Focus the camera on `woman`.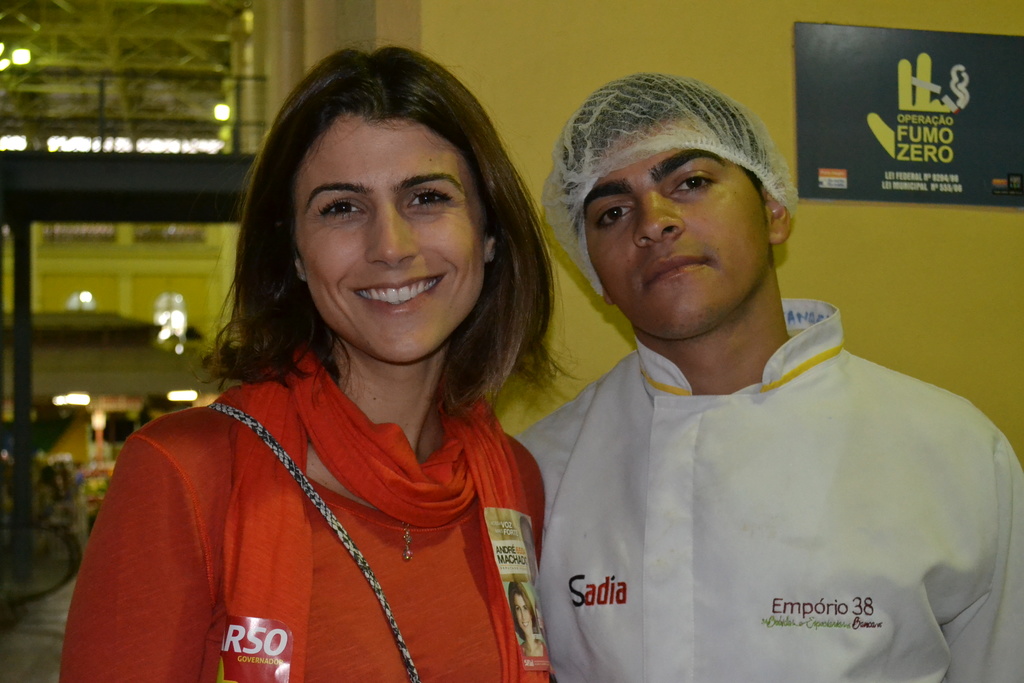
Focus region: x1=510, y1=581, x2=548, y2=655.
